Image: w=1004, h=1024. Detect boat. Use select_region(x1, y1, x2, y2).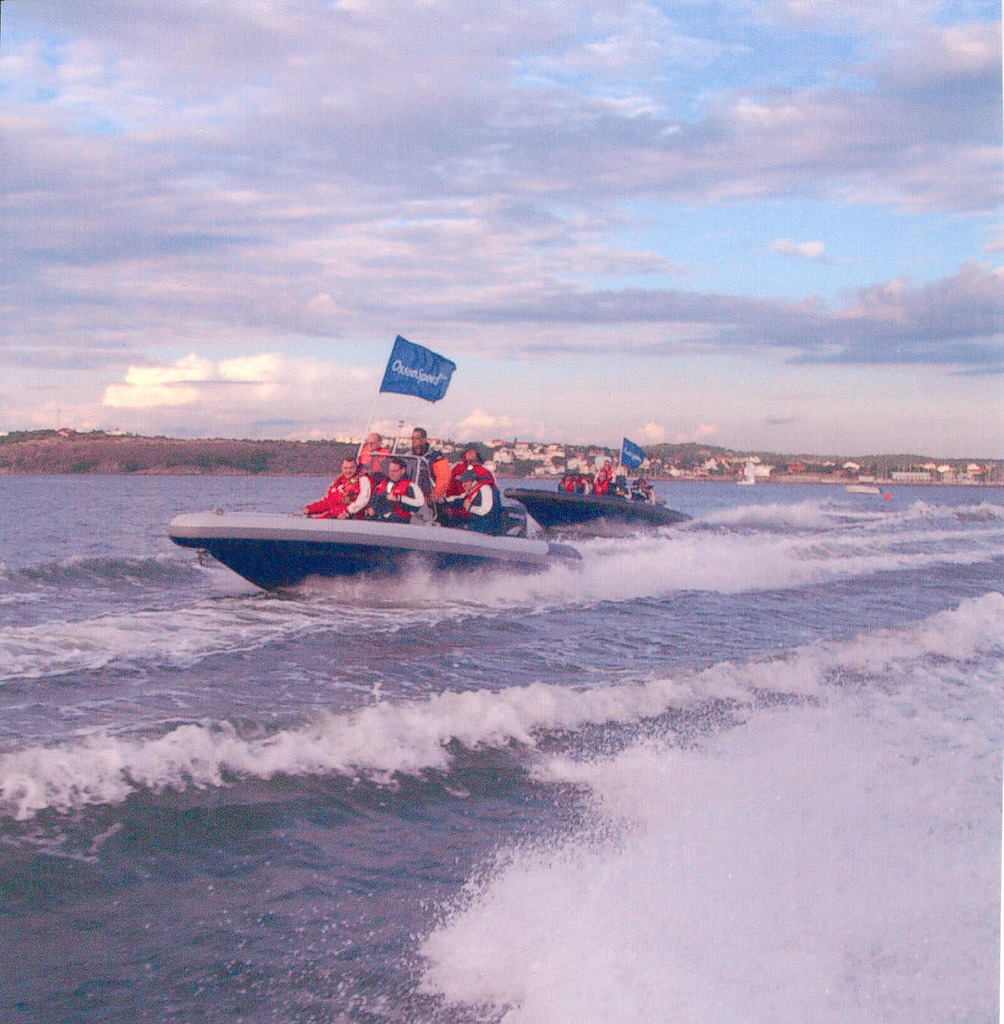
select_region(178, 350, 691, 586).
